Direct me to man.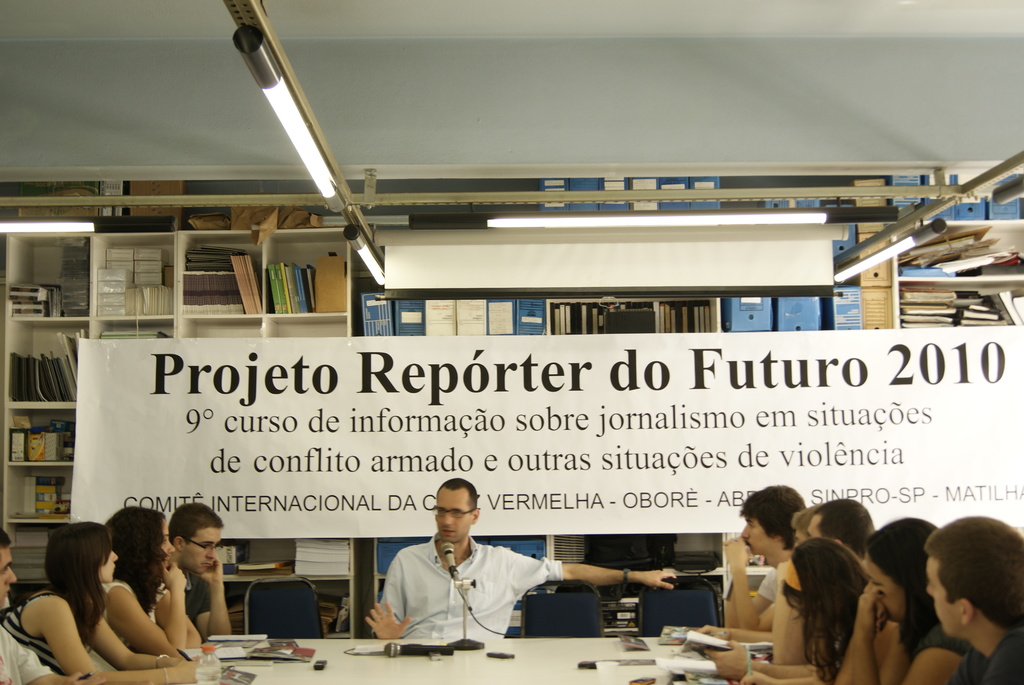
Direction: (x1=809, y1=498, x2=883, y2=576).
